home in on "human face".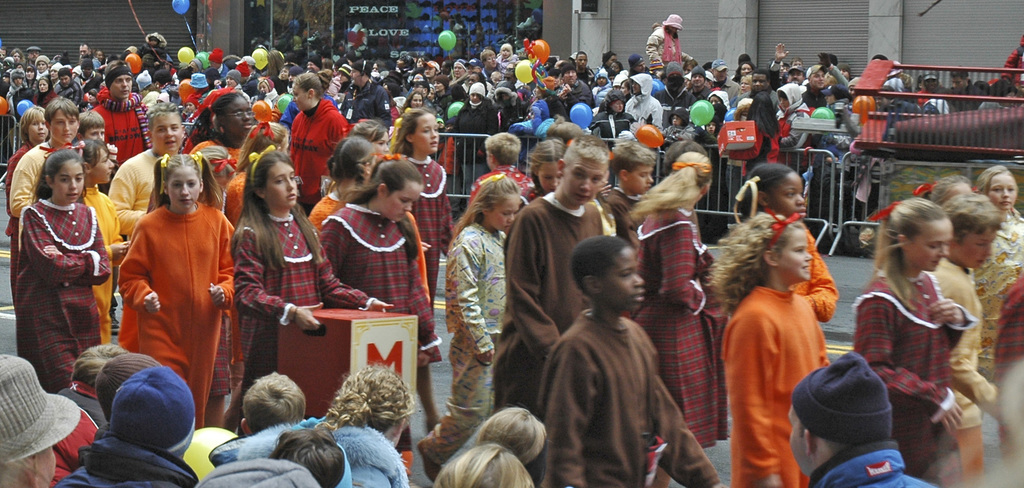
Homed in at x1=671, y1=112, x2=682, y2=129.
